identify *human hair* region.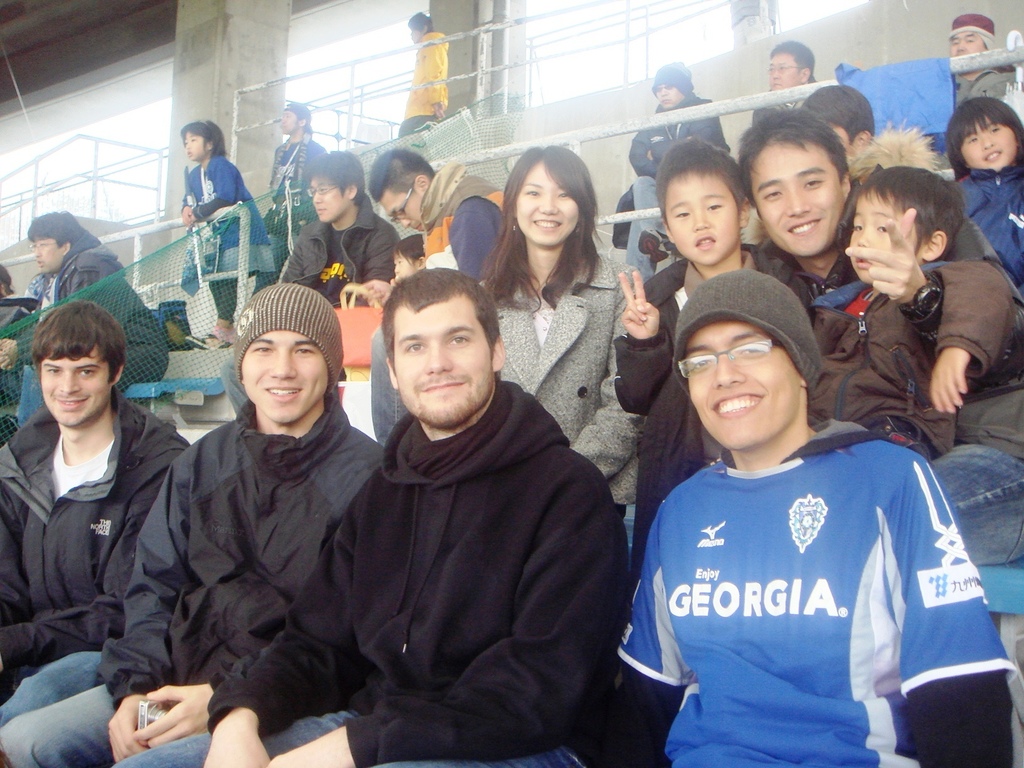
Region: crop(981, 40, 989, 51).
